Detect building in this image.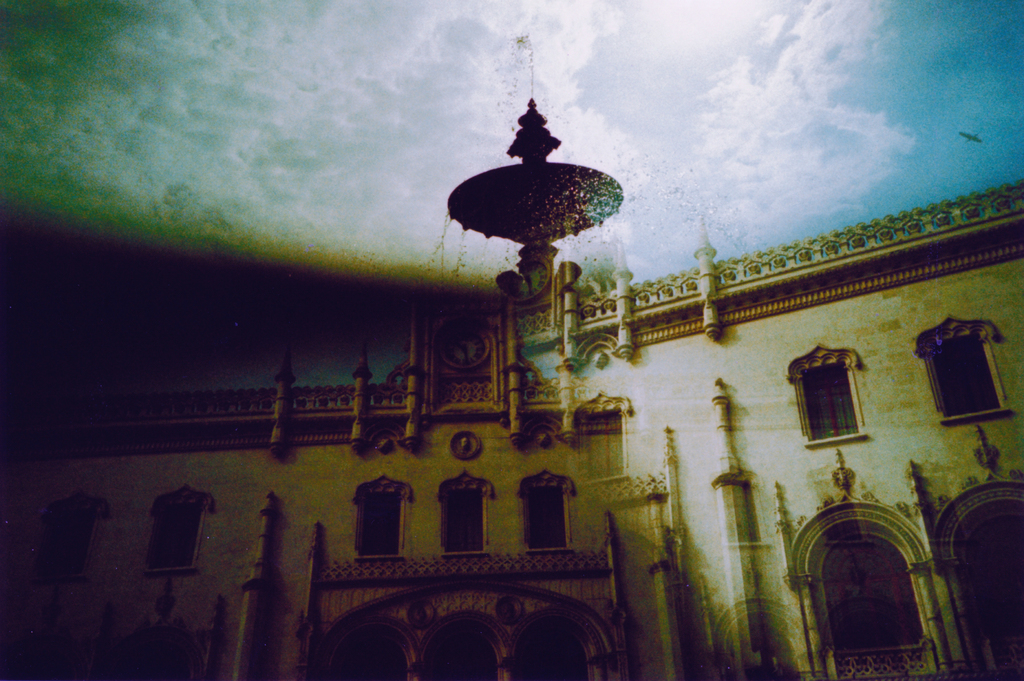
Detection: bbox=(0, 205, 1023, 680).
